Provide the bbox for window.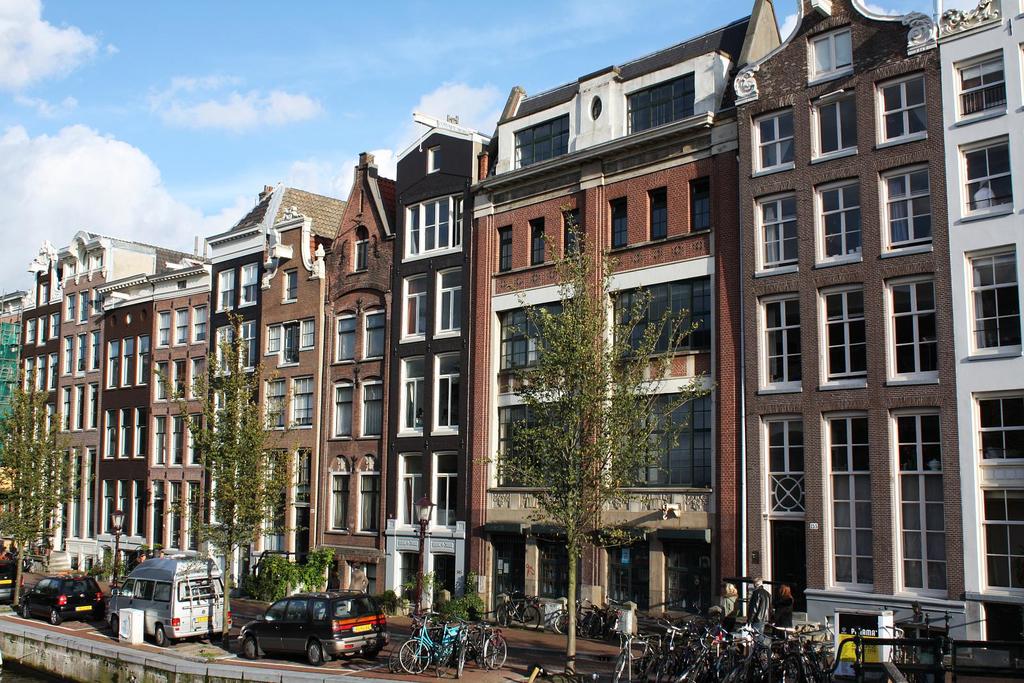
(x1=970, y1=391, x2=1023, y2=597).
